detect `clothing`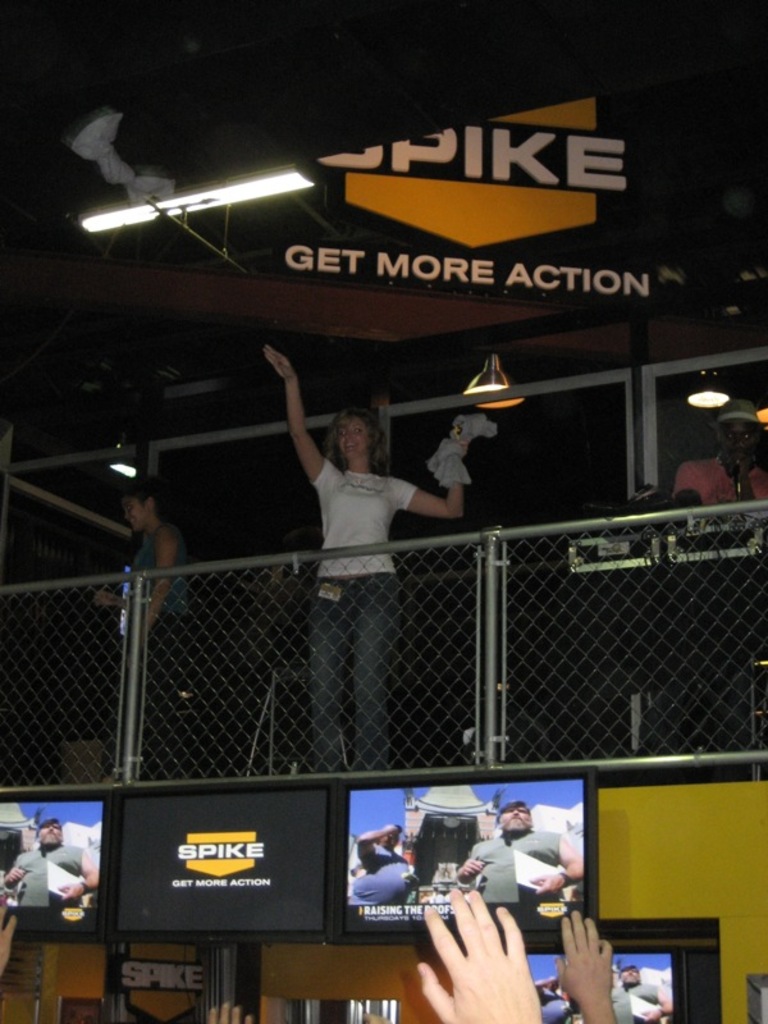
{"left": 447, "top": 829, "right": 550, "bottom": 902}
